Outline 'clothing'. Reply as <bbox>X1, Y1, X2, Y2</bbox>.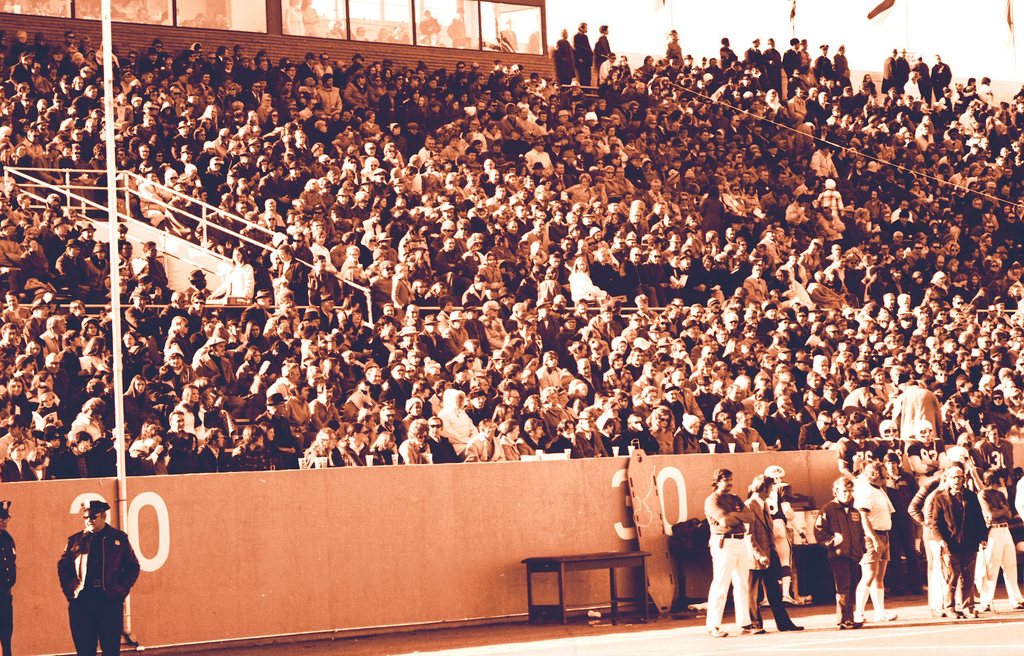
<bbox>54, 518, 127, 648</bbox>.
